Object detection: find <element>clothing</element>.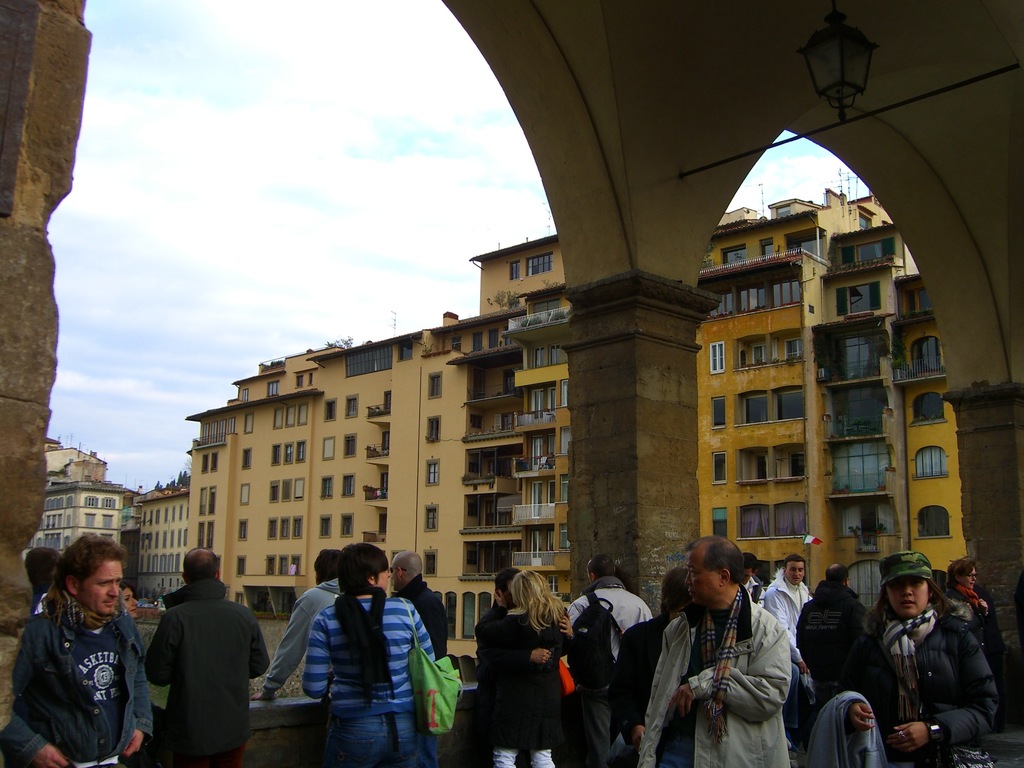
<box>28,586,61,616</box>.
